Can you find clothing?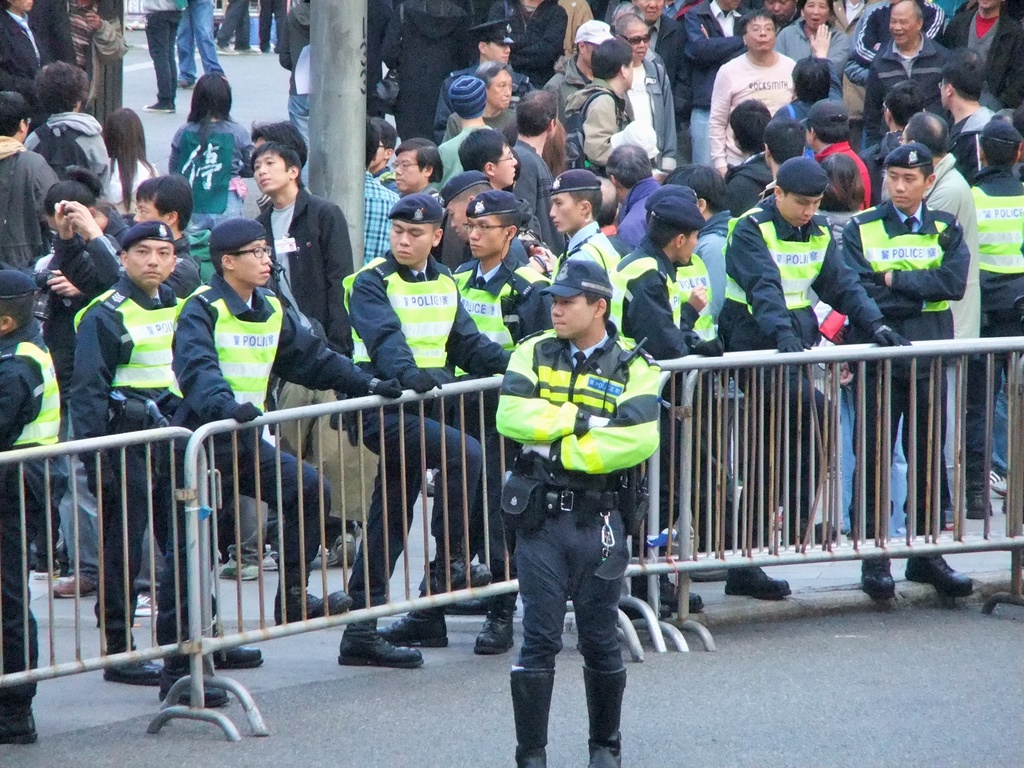
Yes, bounding box: left=696, top=211, right=734, bottom=321.
